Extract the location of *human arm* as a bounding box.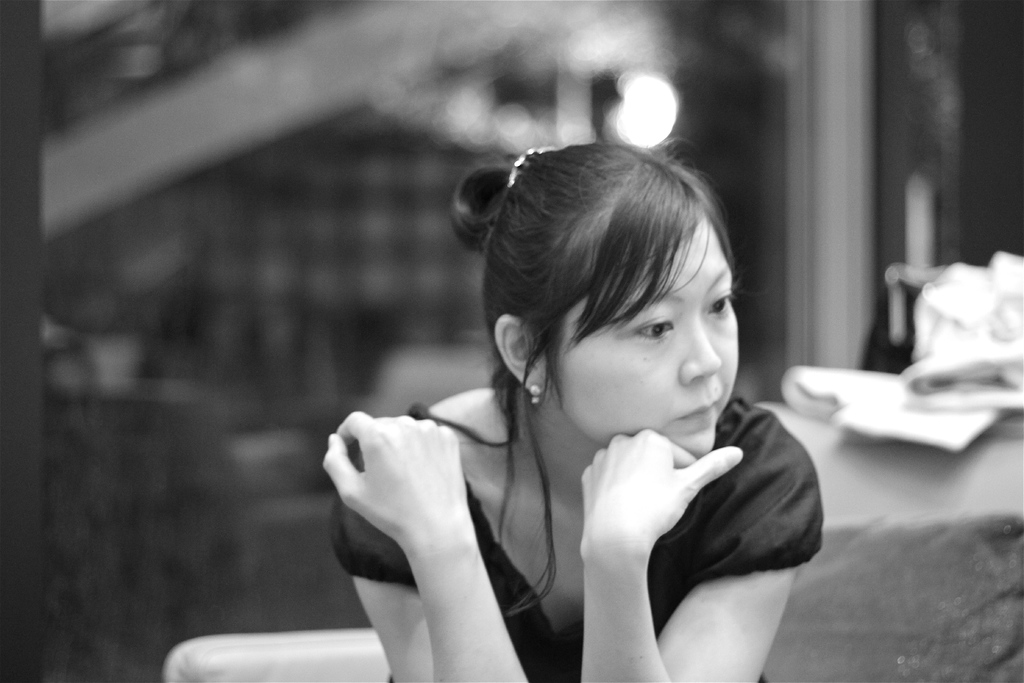
region(576, 423, 833, 682).
